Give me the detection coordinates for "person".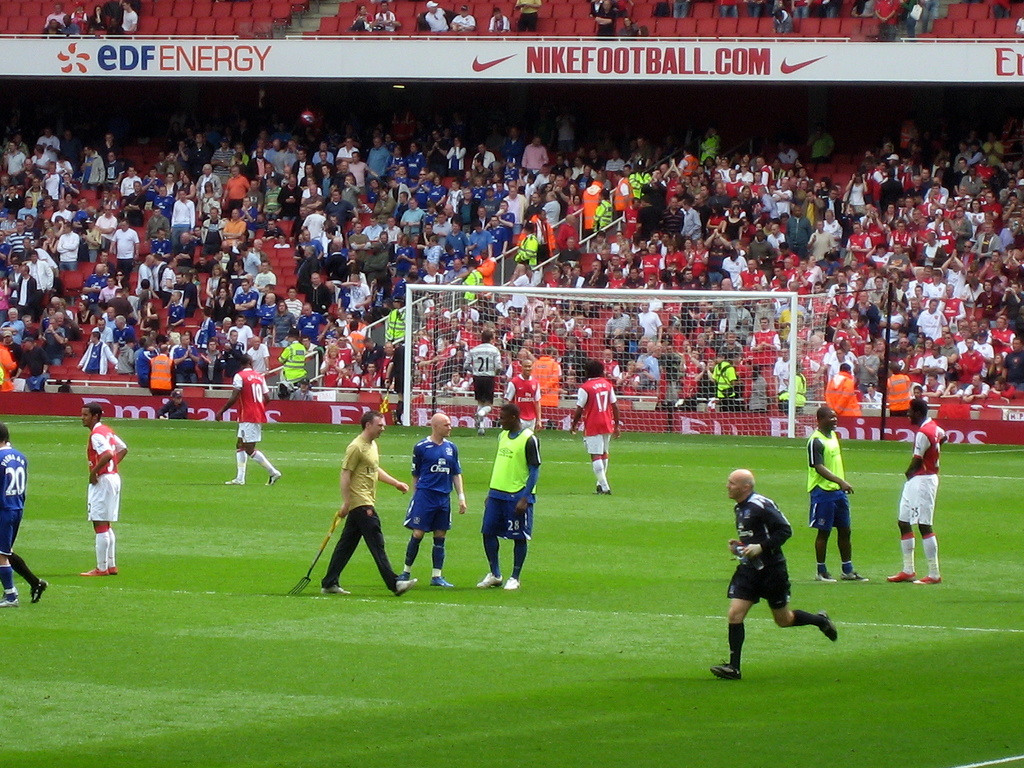
{"left": 81, "top": 403, "right": 124, "bottom": 570}.
